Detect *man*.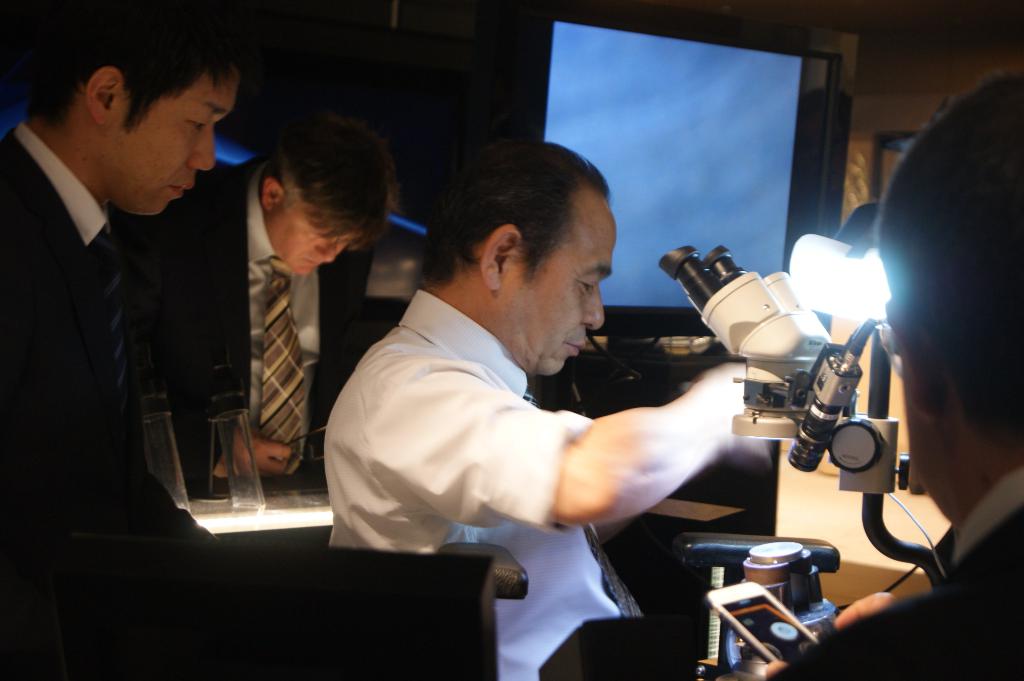
Detected at x1=124, y1=117, x2=397, y2=499.
